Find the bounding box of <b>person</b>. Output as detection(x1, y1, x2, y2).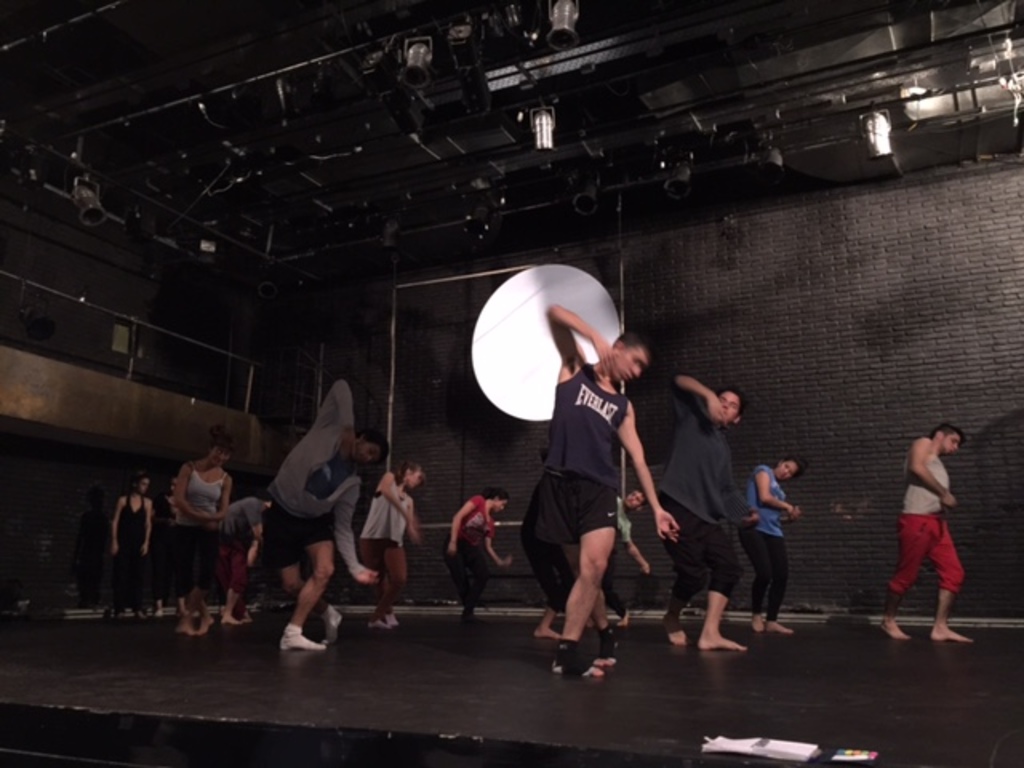
detection(890, 392, 984, 640).
